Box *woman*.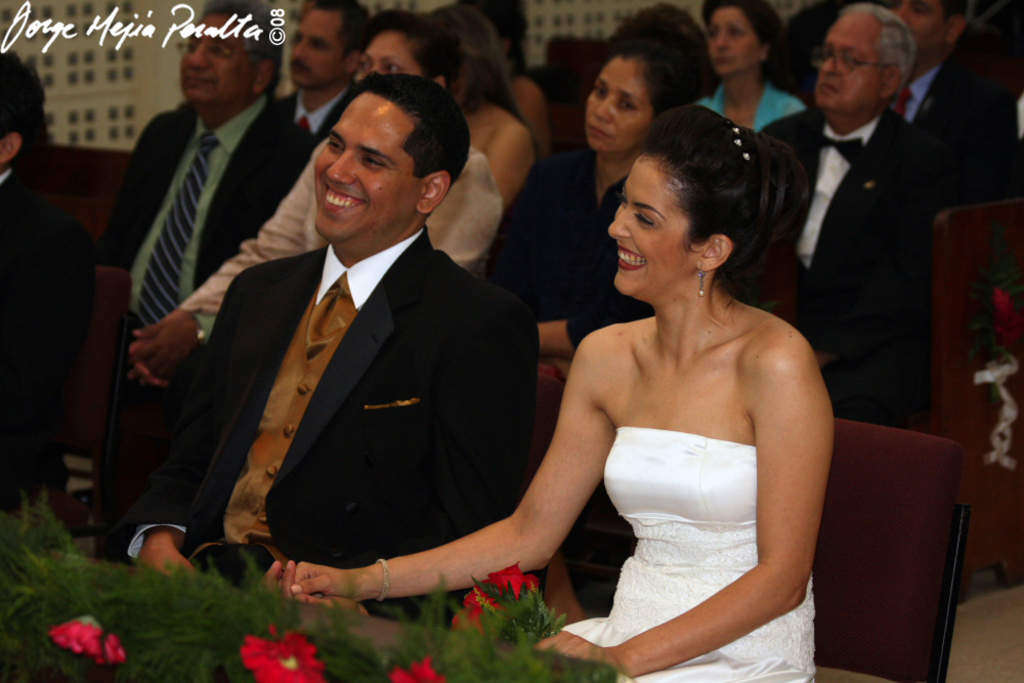
bbox=[691, 0, 807, 139].
